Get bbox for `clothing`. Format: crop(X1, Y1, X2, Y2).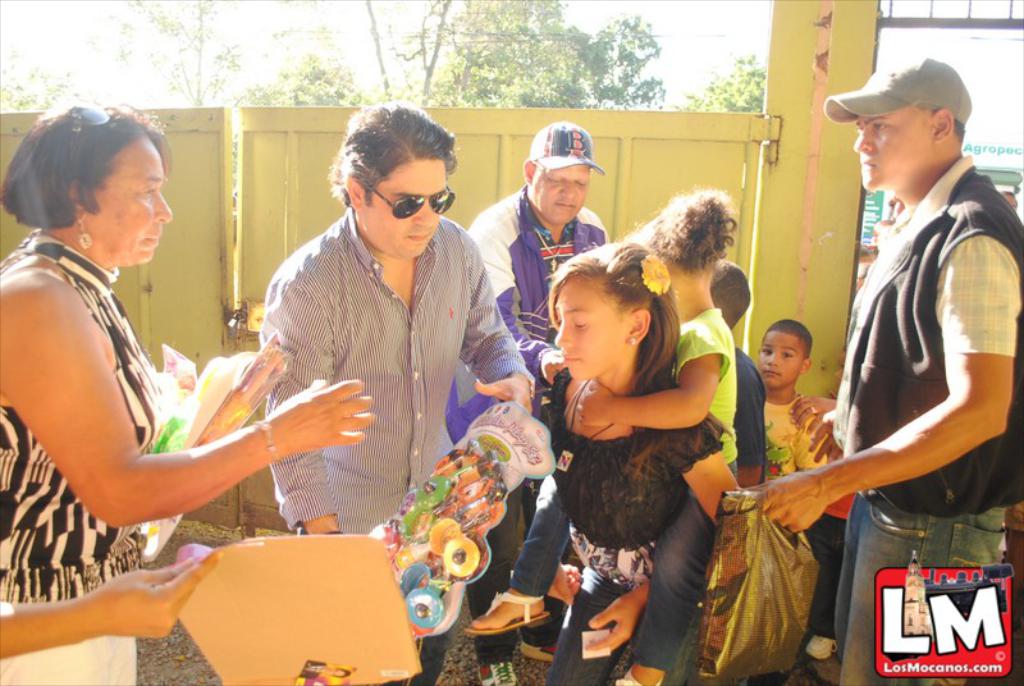
crop(823, 151, 1023, 685).
